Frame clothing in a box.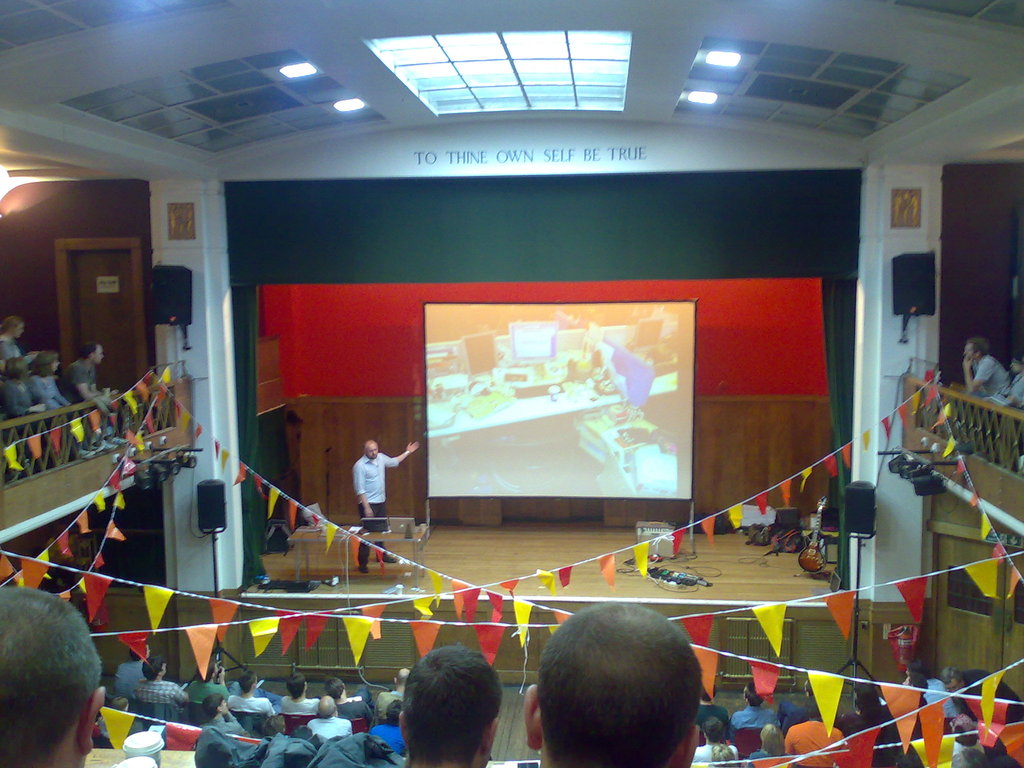
l=732, t=705, r=781, b=729.
